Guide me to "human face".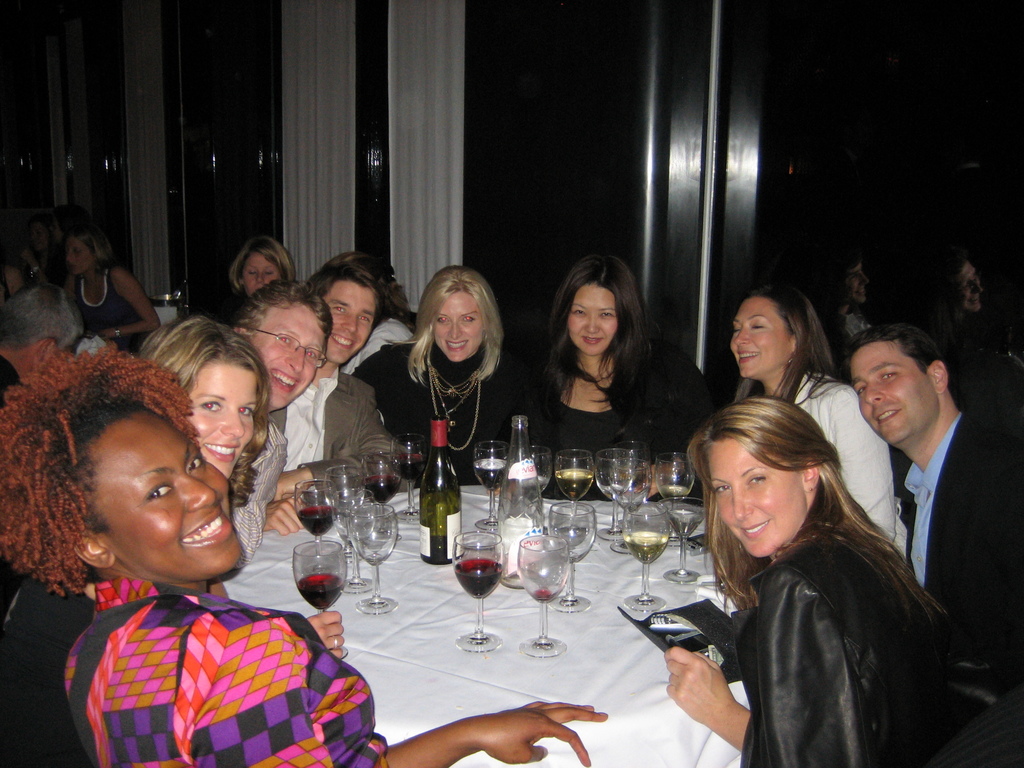
Guidance: [564, 284, 613, 357].
